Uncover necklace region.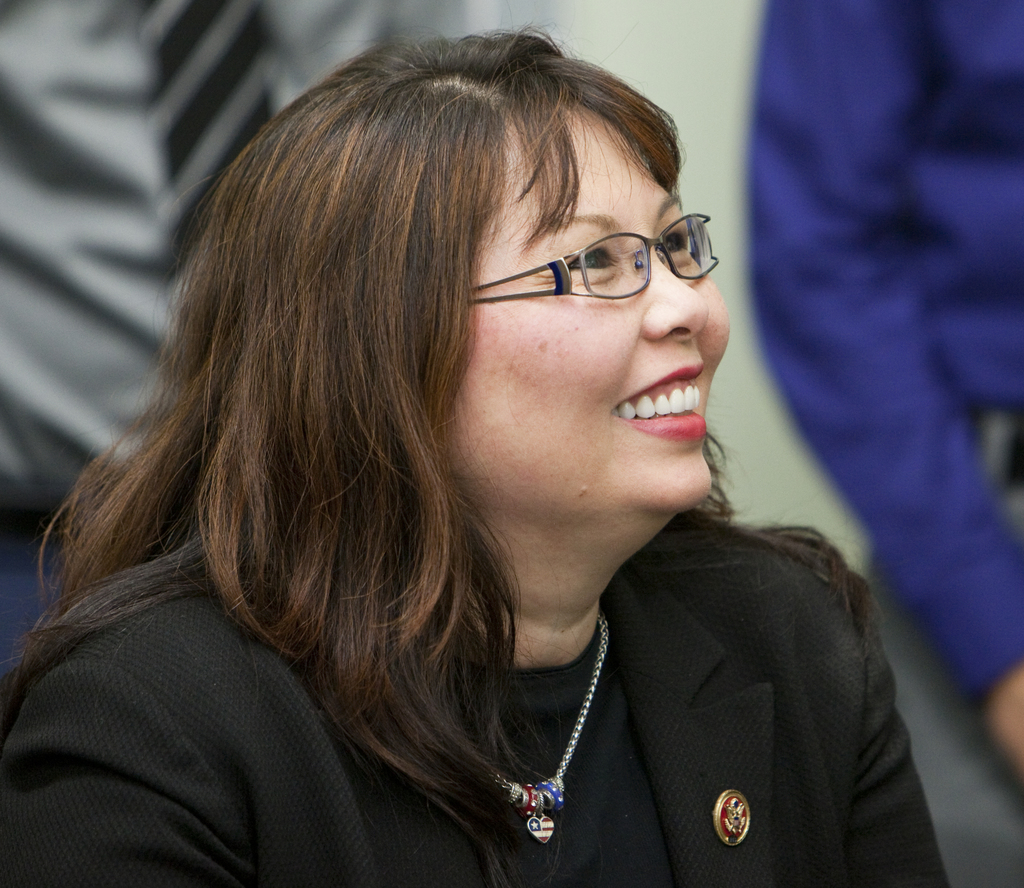
Uncovered: <region>522, 604, 640, 870</region>.
